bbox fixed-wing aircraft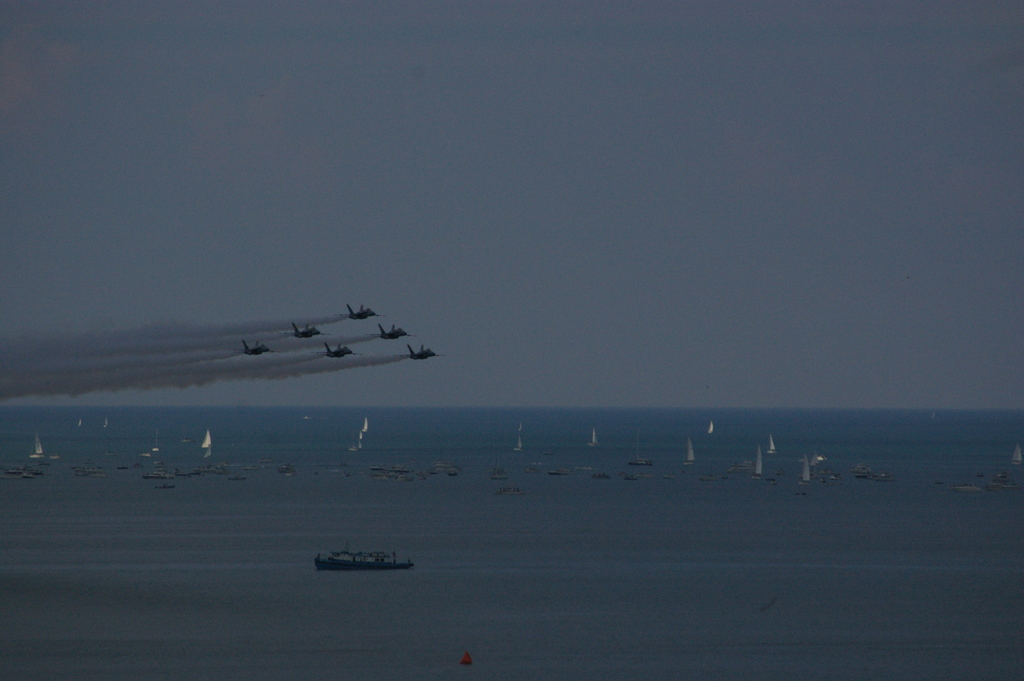
box(381, 322, 417, 340)
